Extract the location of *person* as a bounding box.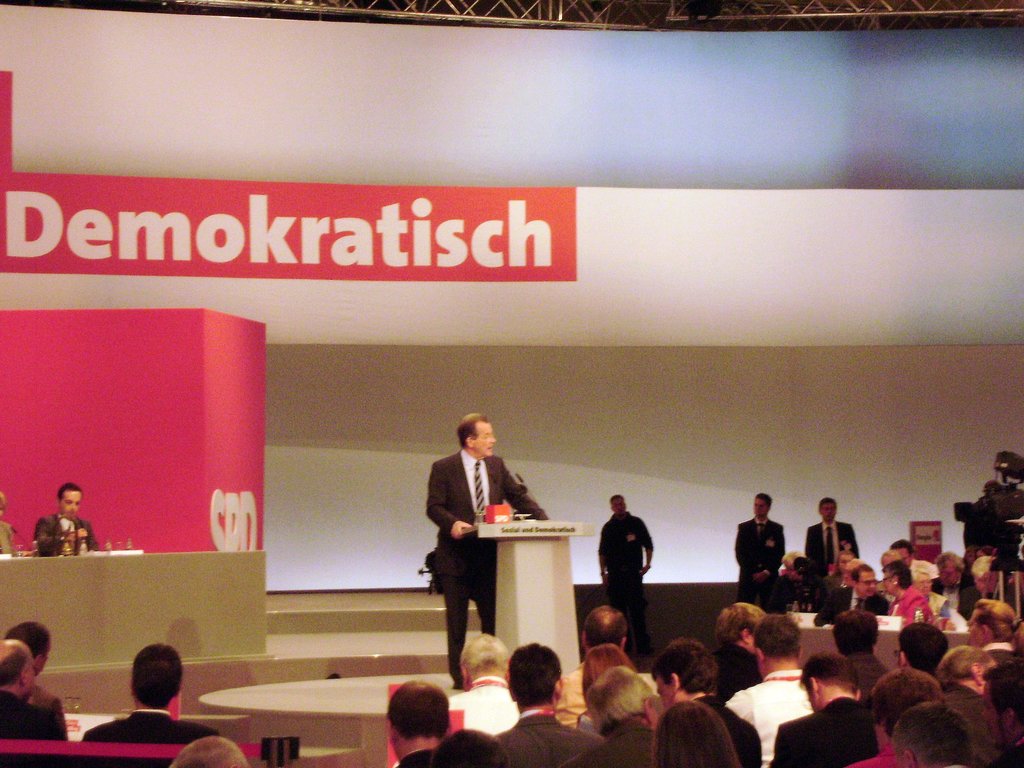
{"left": 396, "top": 684, "right": 451, "bottom": 766}.
